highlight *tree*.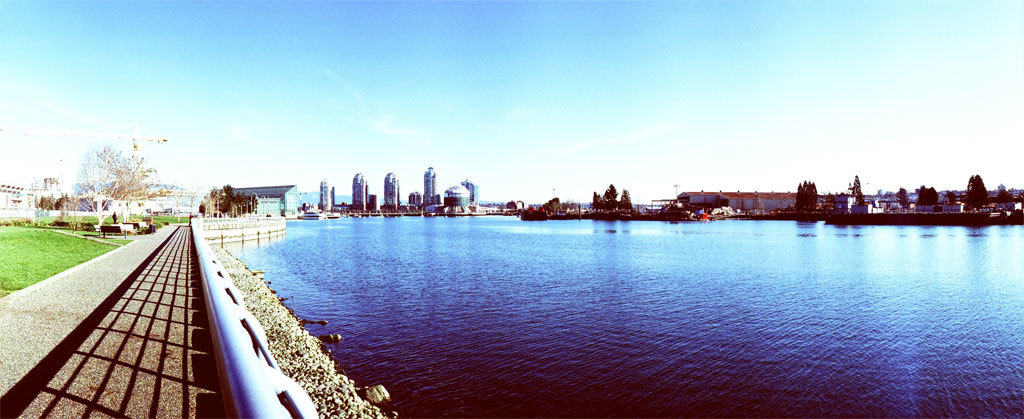
Highlighted region: {"left": 891, "top": 187, "right": 910, "bottom": 204}.
